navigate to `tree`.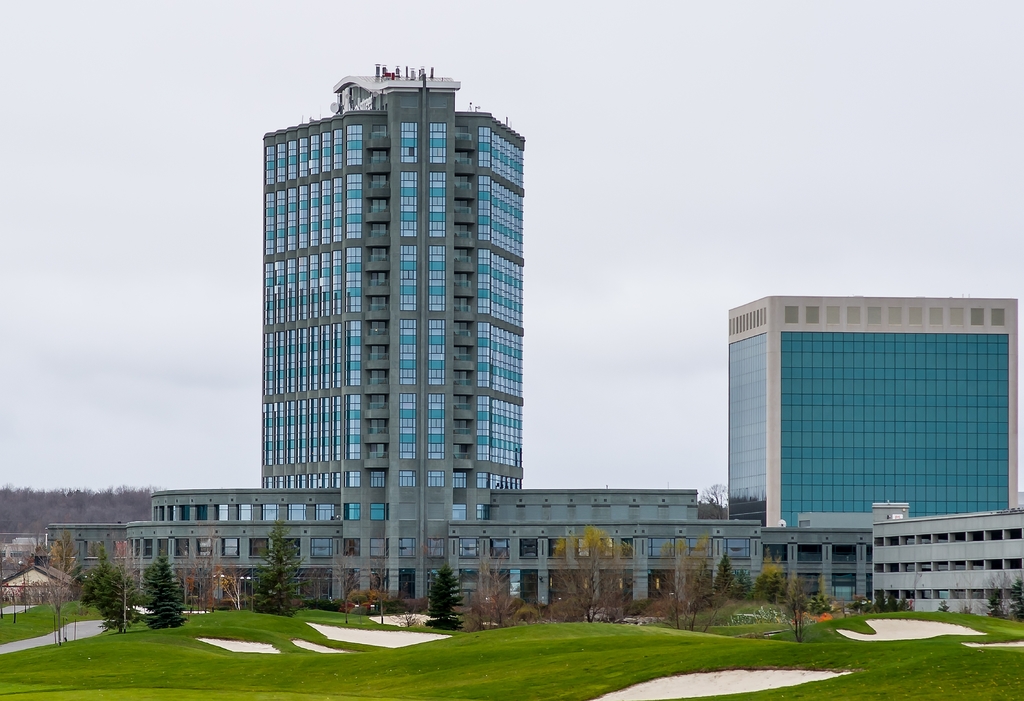
Navigation target: left=472, top=564, right=518, bottom=638.
